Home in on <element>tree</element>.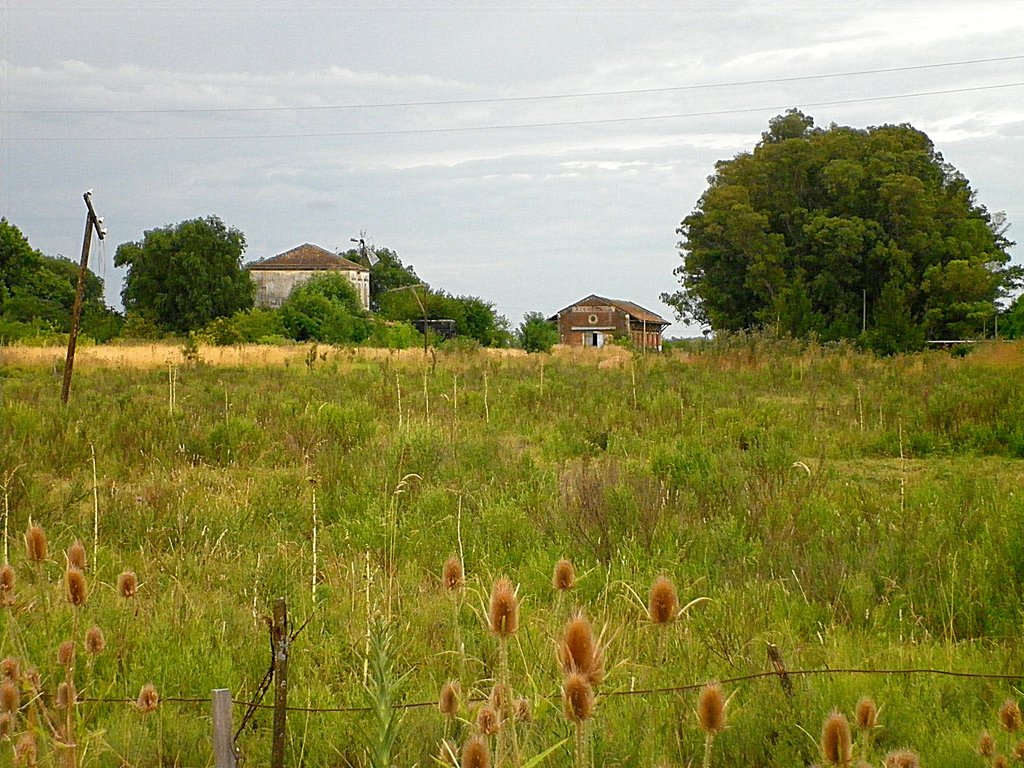
Homed in at <bbox>986, 289, 1023, 332</bbox>.
